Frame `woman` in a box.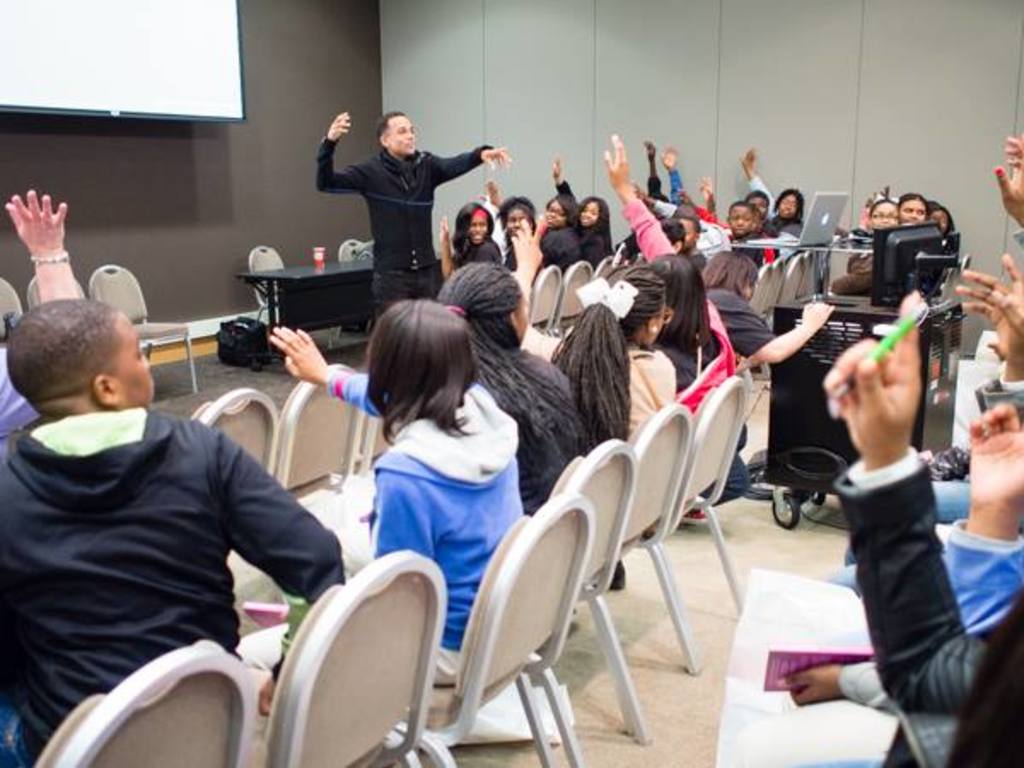
(319,292,526,633).
